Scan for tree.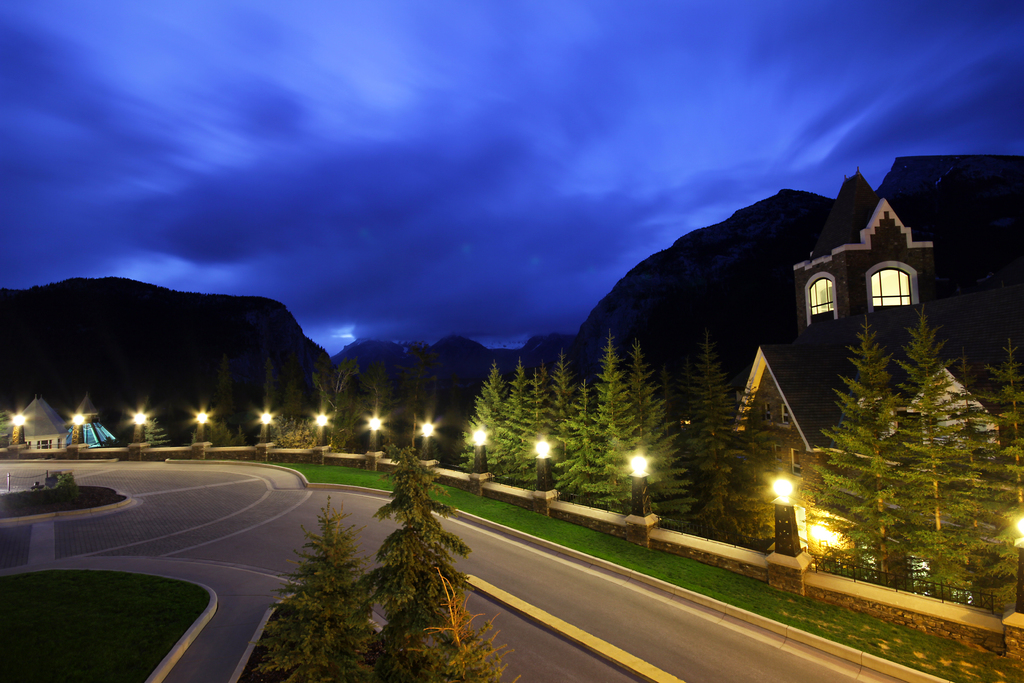
Scan result: l=243, t=487, r=375, b=682.
